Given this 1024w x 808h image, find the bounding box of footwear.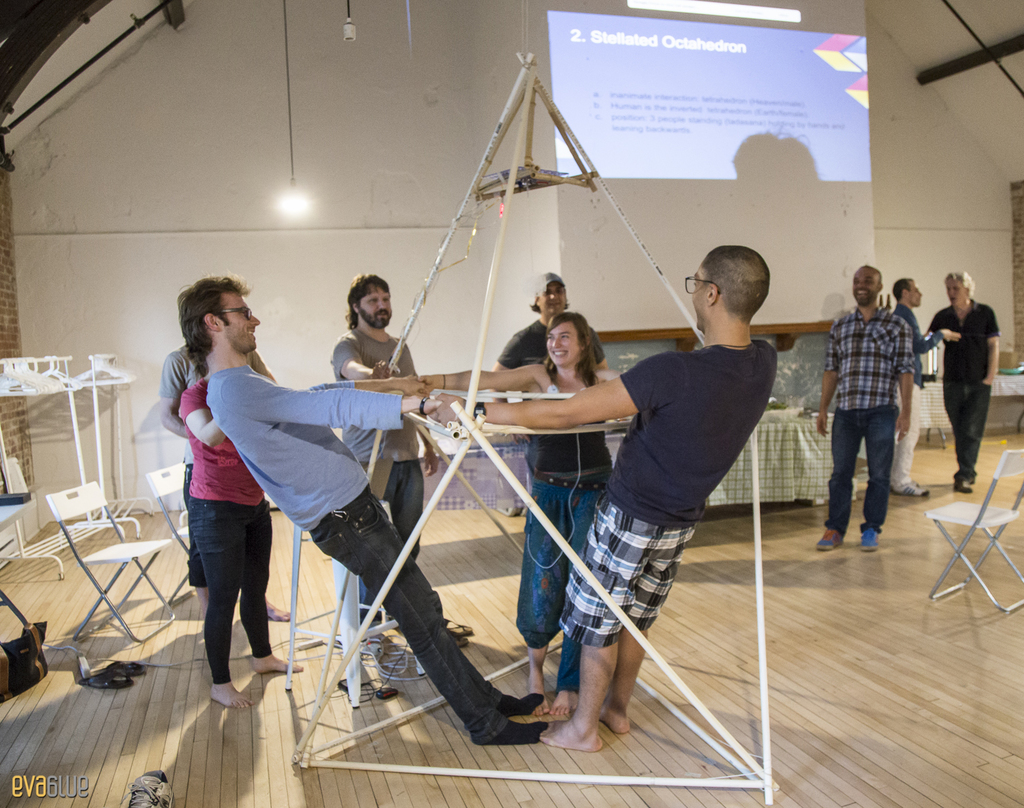
BBox(893, 478, 933, 500).
